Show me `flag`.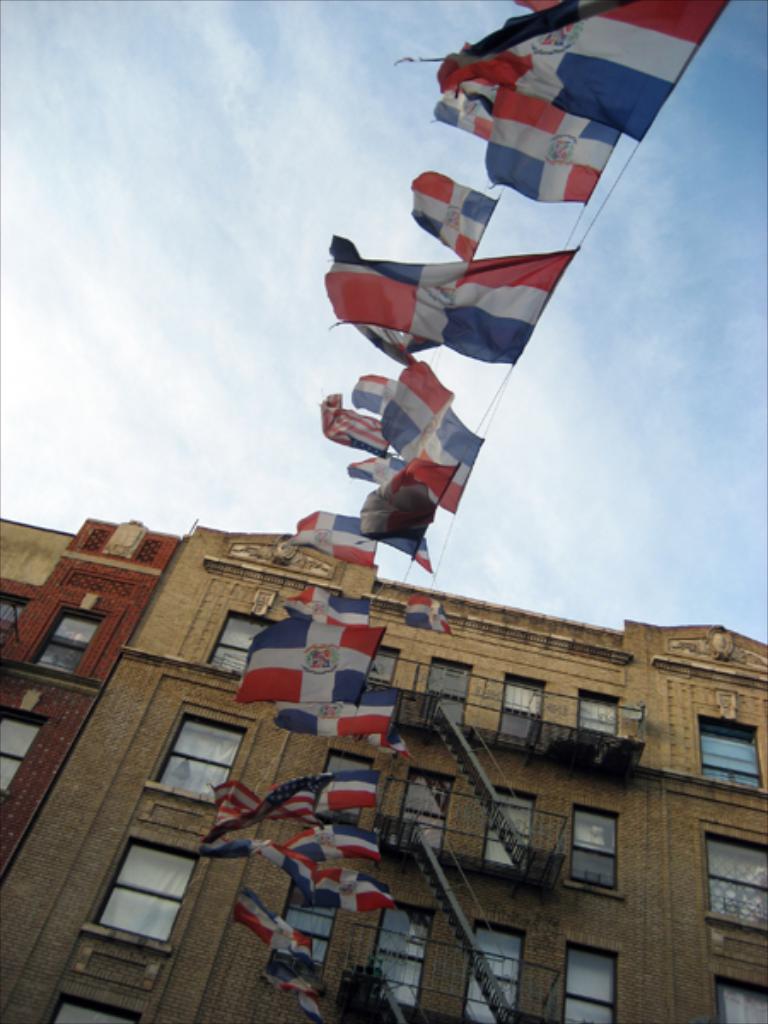
`flag` is here: locate(276, 589, 369, 630).
